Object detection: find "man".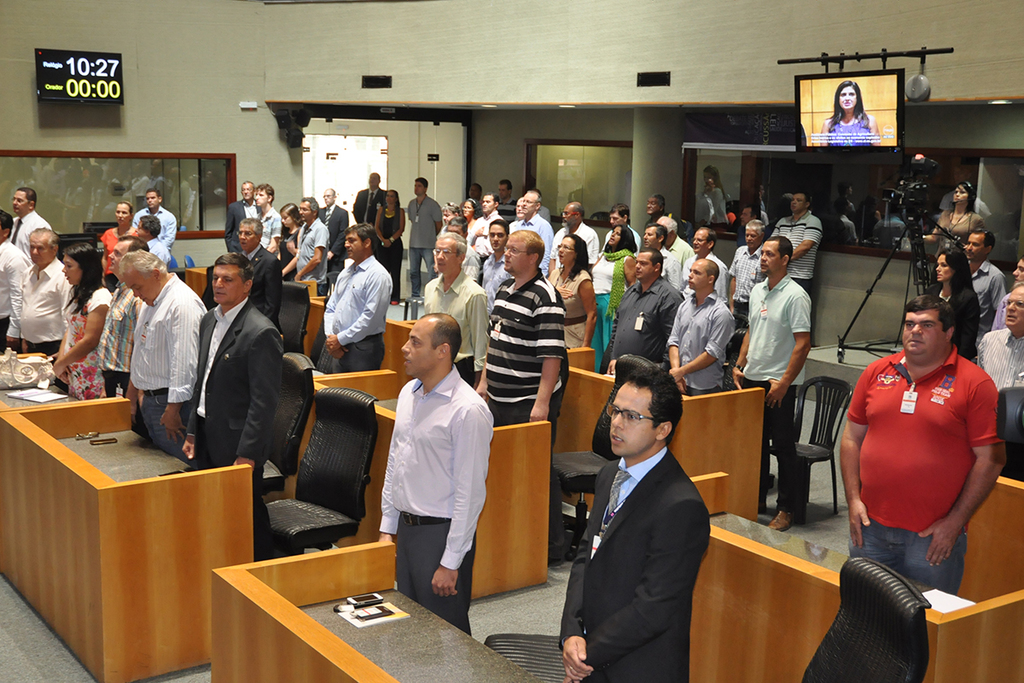
region(227, 178, 253, 260).
